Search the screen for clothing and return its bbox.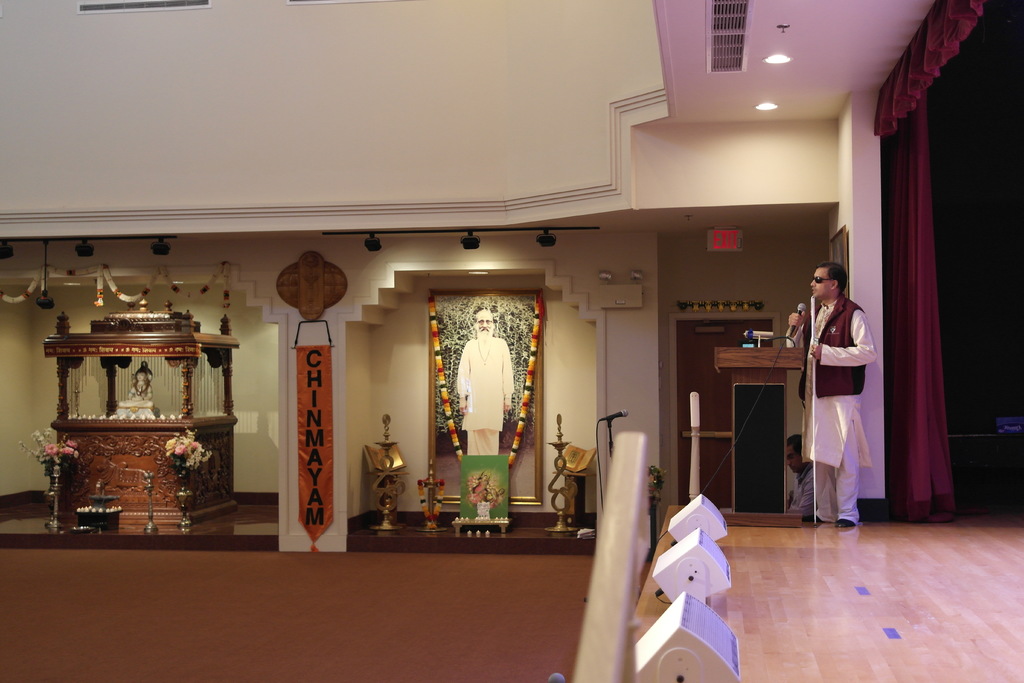
Found: 455,333,510,456.
